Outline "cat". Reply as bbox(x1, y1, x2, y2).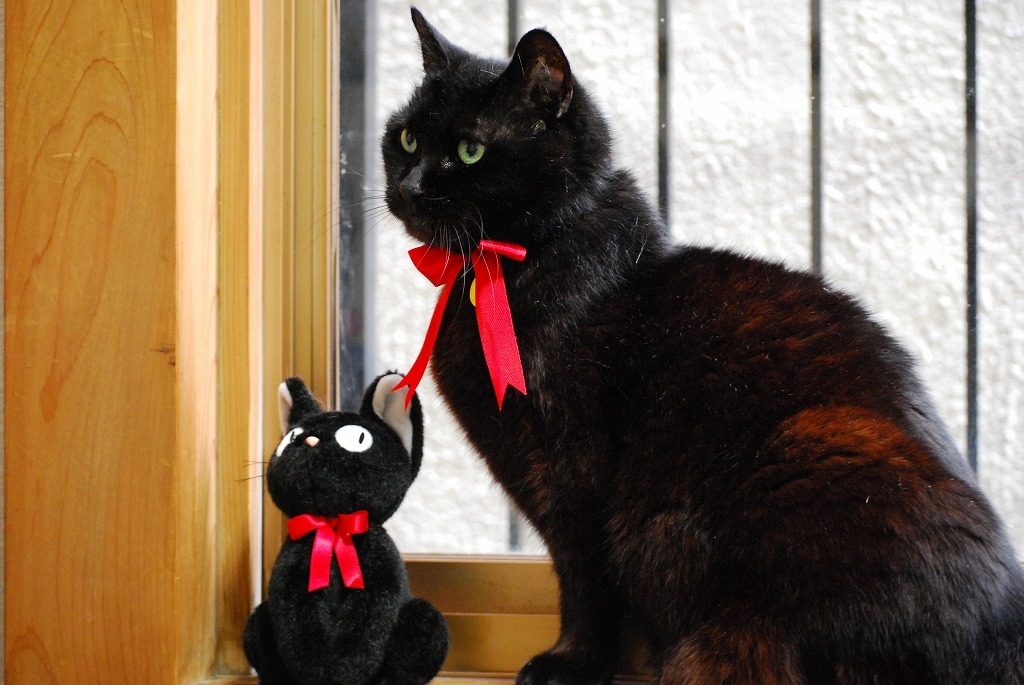
bbox(237, 363, 445, 684).
